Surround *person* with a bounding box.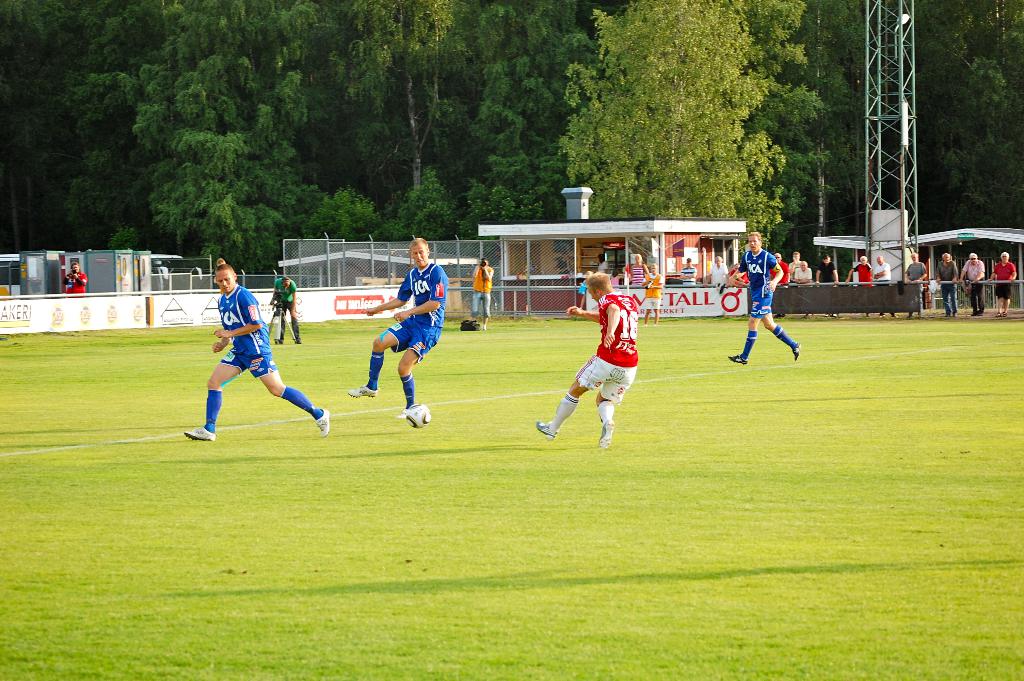
BBox(470, 259, 502, 329).
